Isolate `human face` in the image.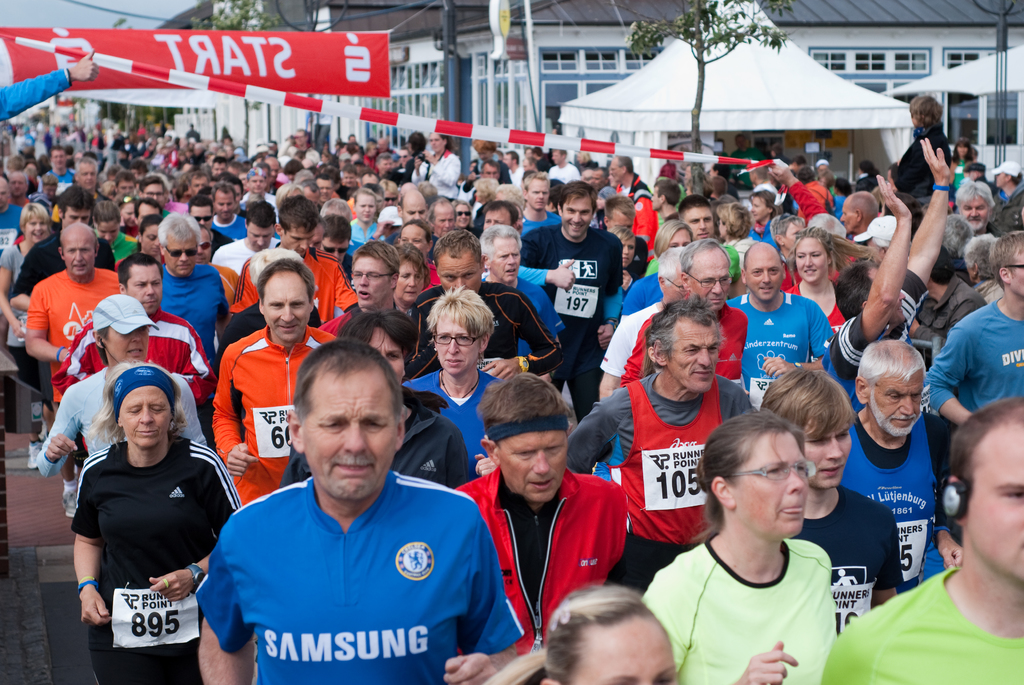
Isolated region: (x1=746, y1=258, x2=782, y2=302).
